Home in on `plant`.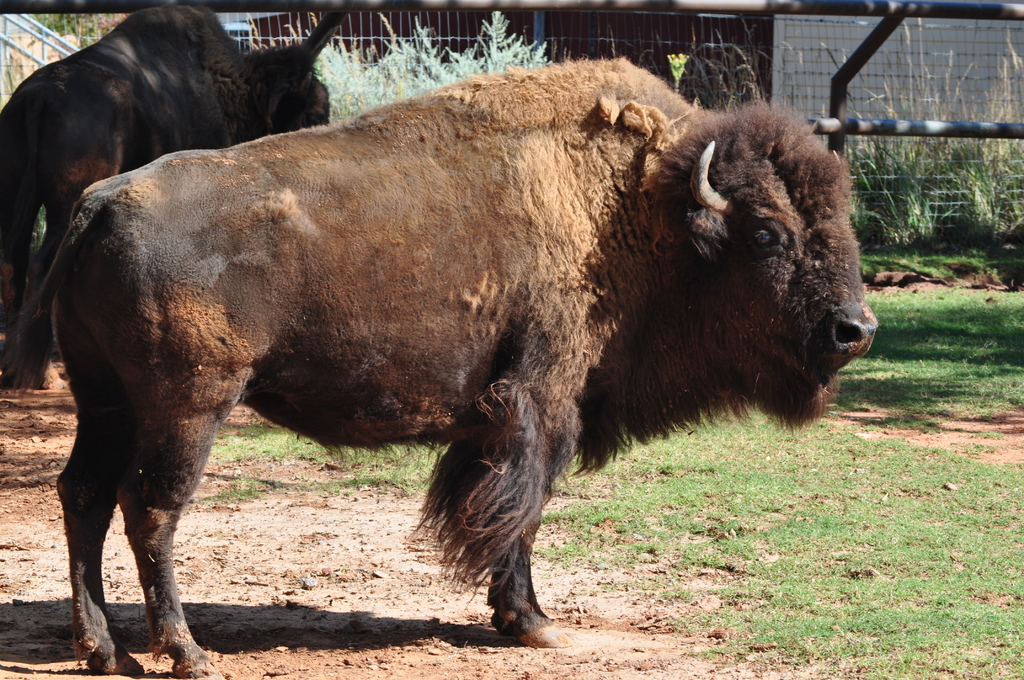
Homed in at <bbox>668, 42, 689, 89</bbox>.
